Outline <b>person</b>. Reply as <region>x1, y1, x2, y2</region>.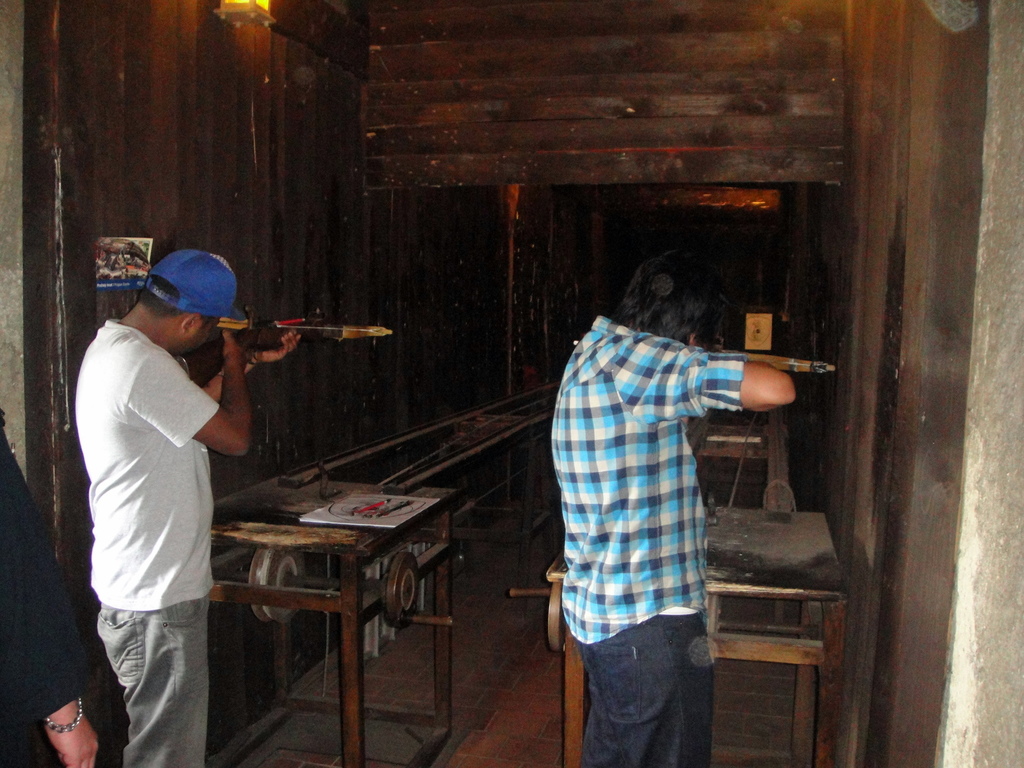
<region>0, 415, 99, 767</region>.
